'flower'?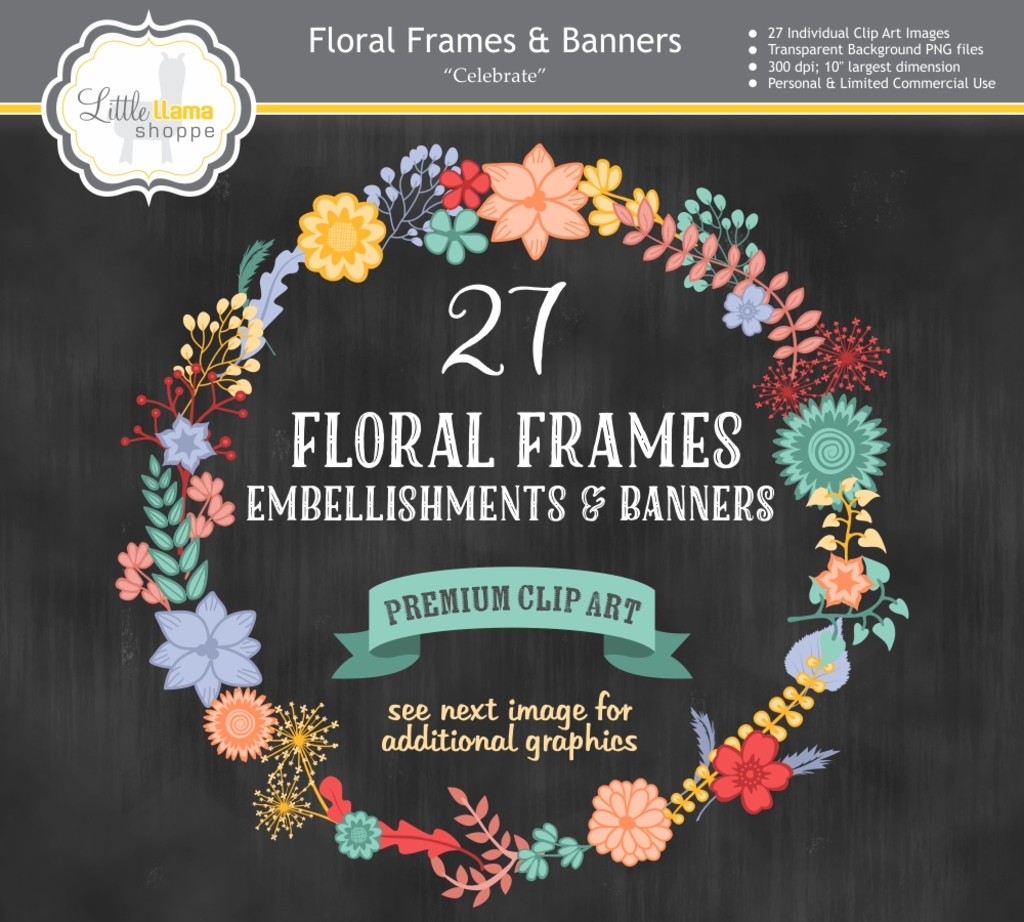
<region>629, 183, 670, 234</region>
